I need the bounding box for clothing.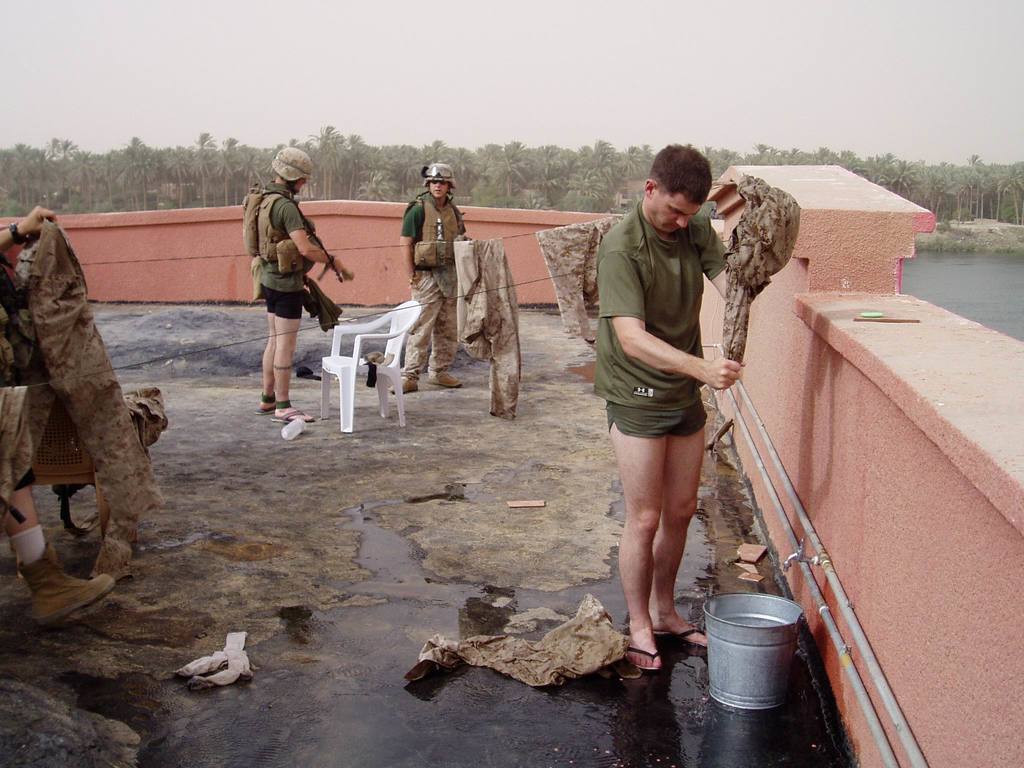
Here it is: [left=0, top=383, right=39, bottom=520].
